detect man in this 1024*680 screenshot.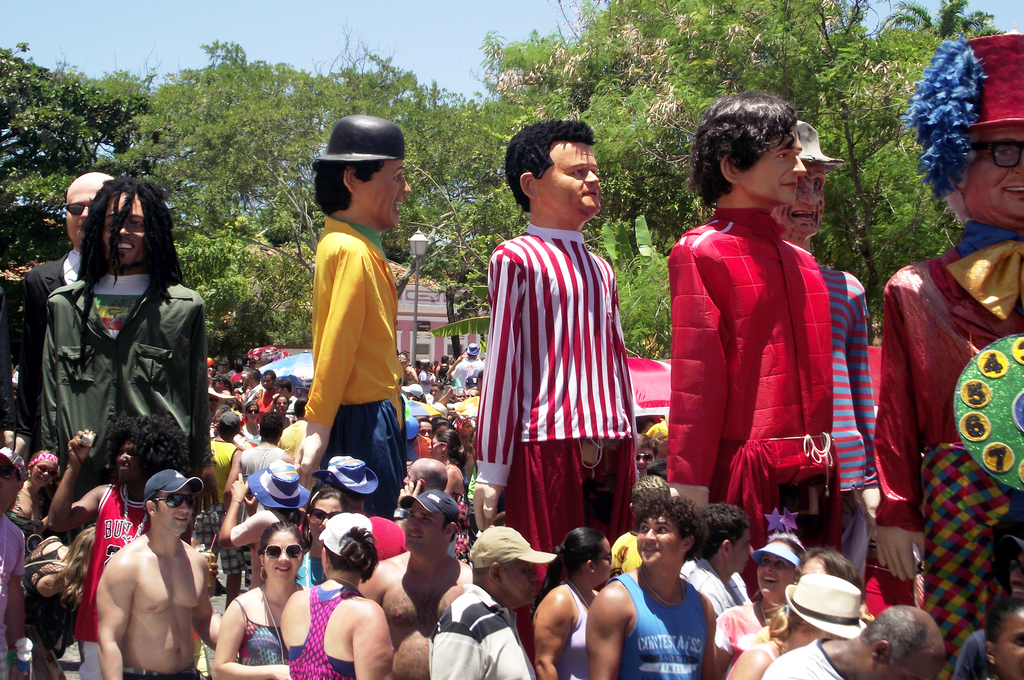
Detection: x1=40 y1=417 x2=188 y2=679.
